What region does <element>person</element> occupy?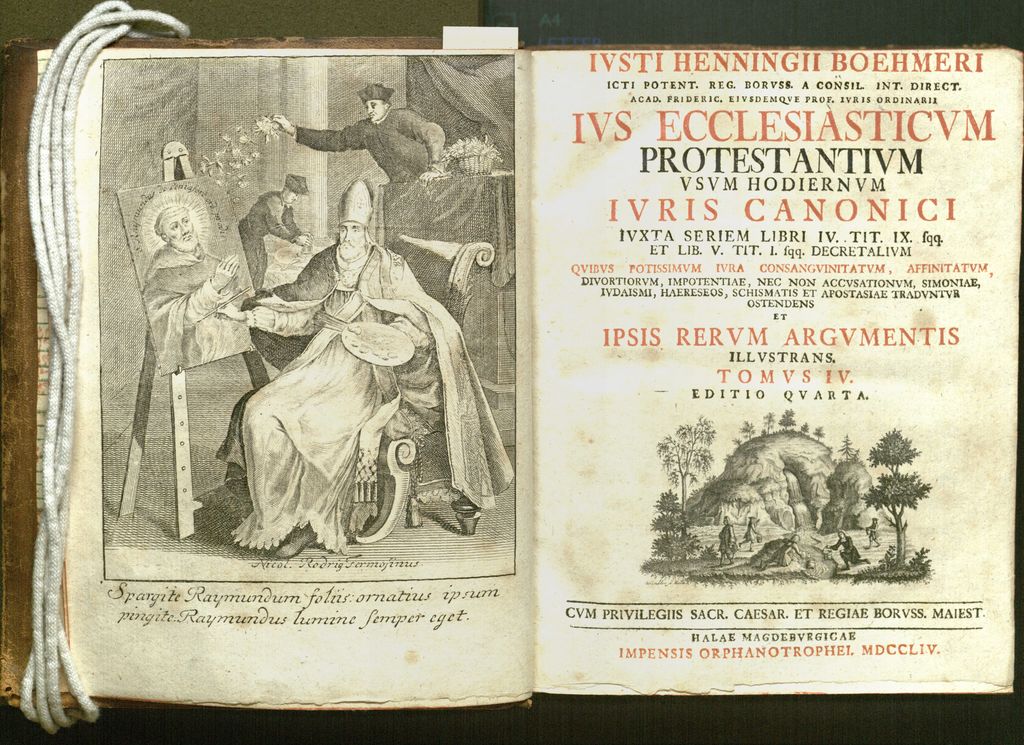
pyautogui.locateOnScreen(224, 172, 487, 601).
